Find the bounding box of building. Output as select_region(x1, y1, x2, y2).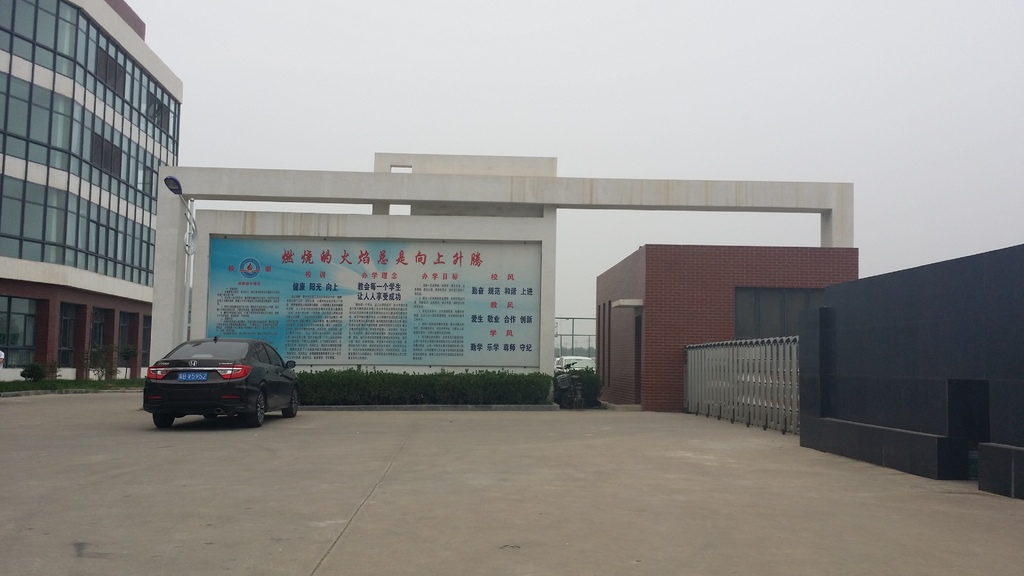
select_region(800, 239, 1023, 506).
